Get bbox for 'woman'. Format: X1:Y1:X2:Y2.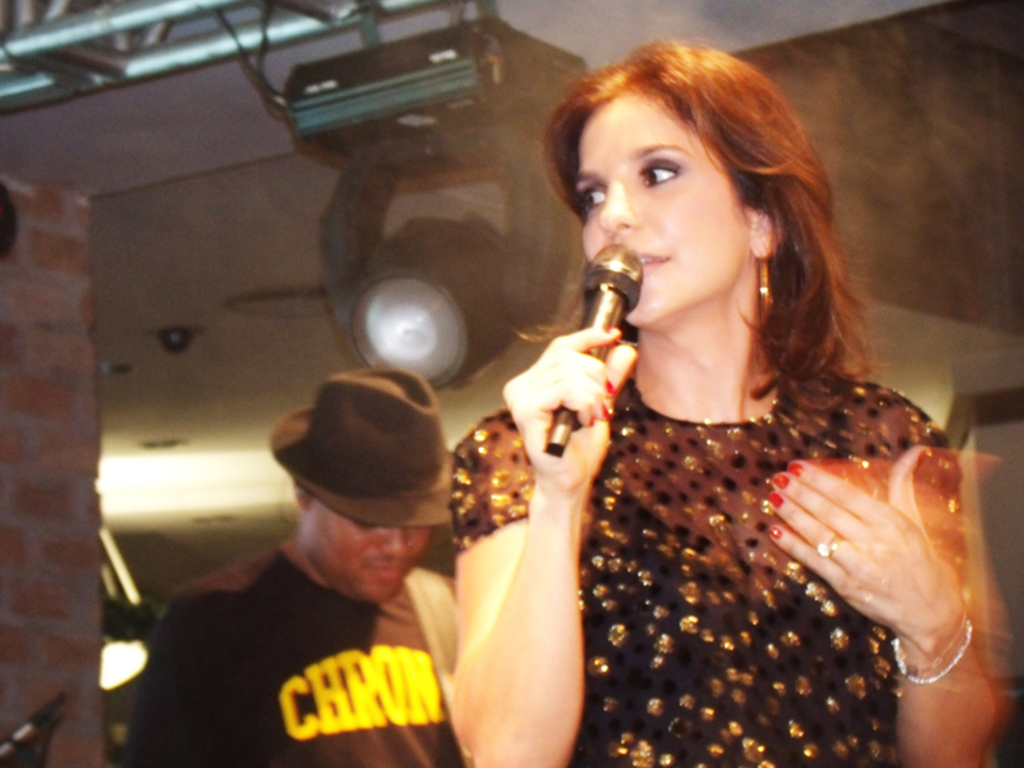
454:37:998:767.
